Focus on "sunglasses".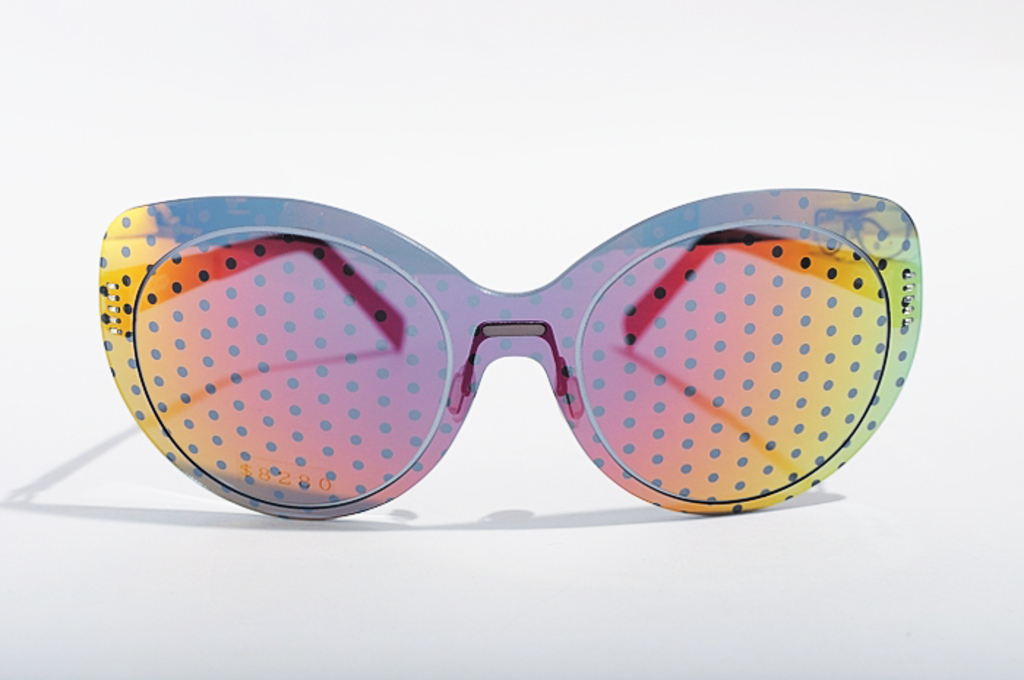
Focused at <box>99,192,922,516</box>.
